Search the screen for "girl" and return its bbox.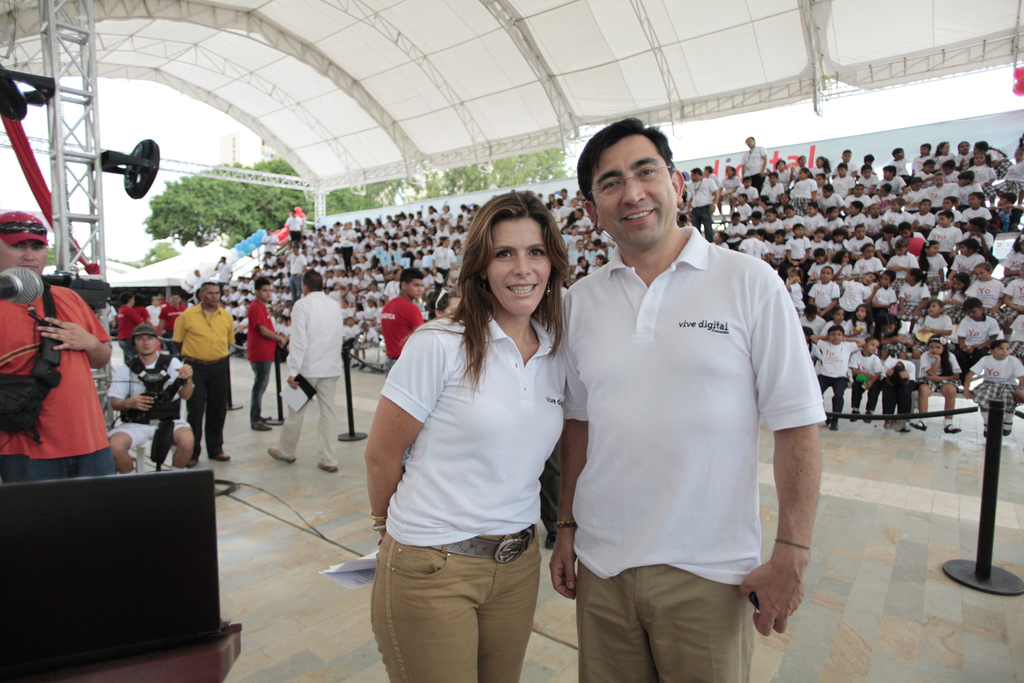
Found: detection(964, 336, 1023, 436).
